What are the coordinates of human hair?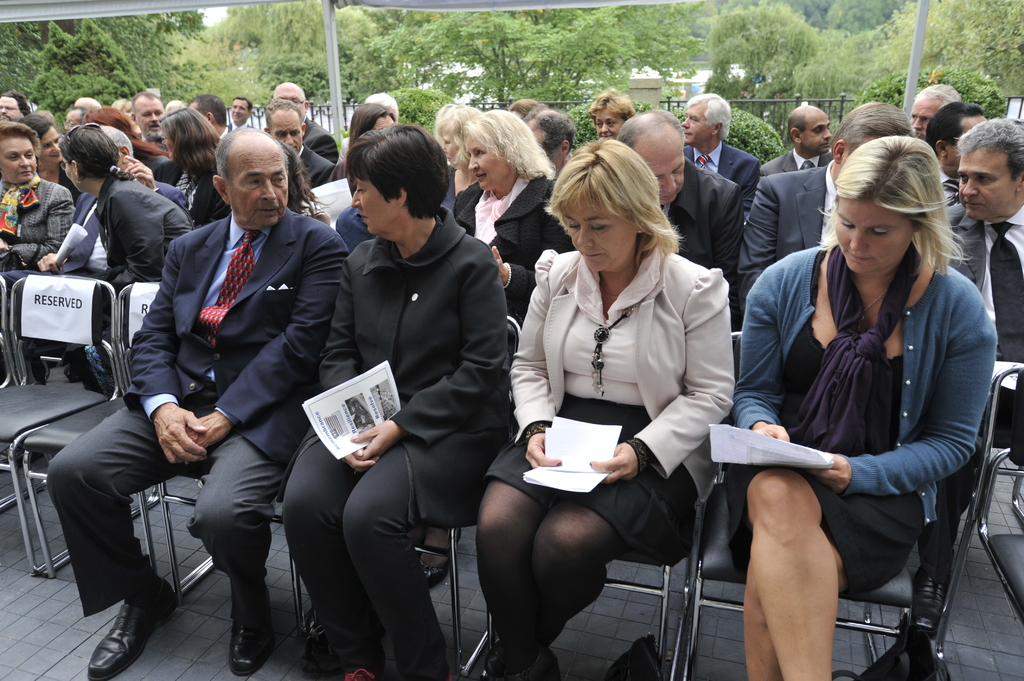
bbox=[814, 133, 977, 284].
